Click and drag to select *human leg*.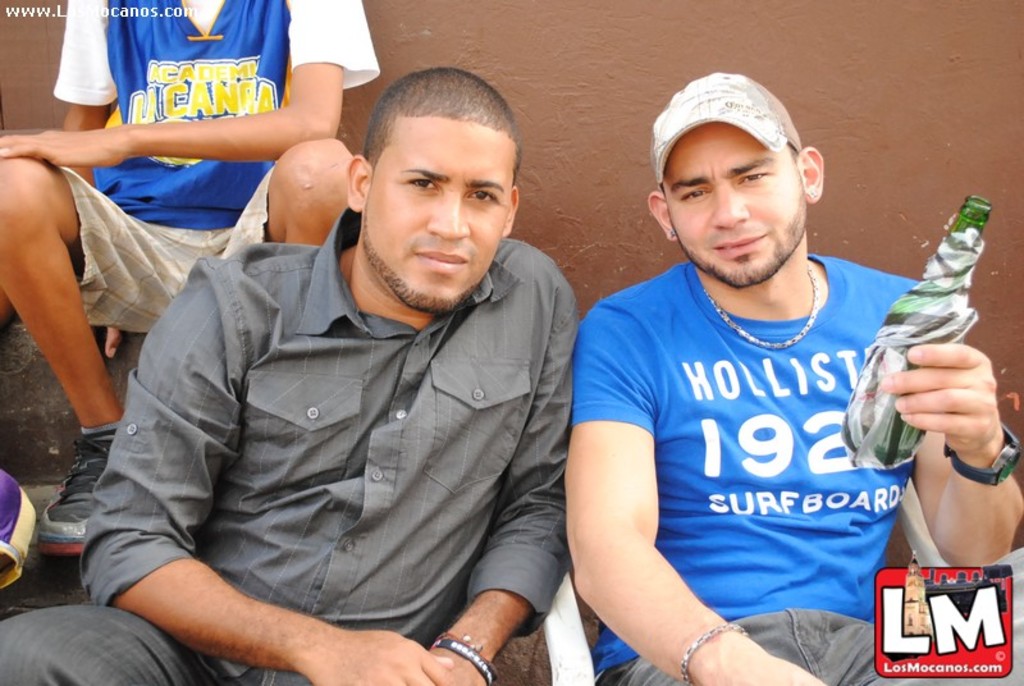
Selection: l=5, t=155, r=178, b=559.
